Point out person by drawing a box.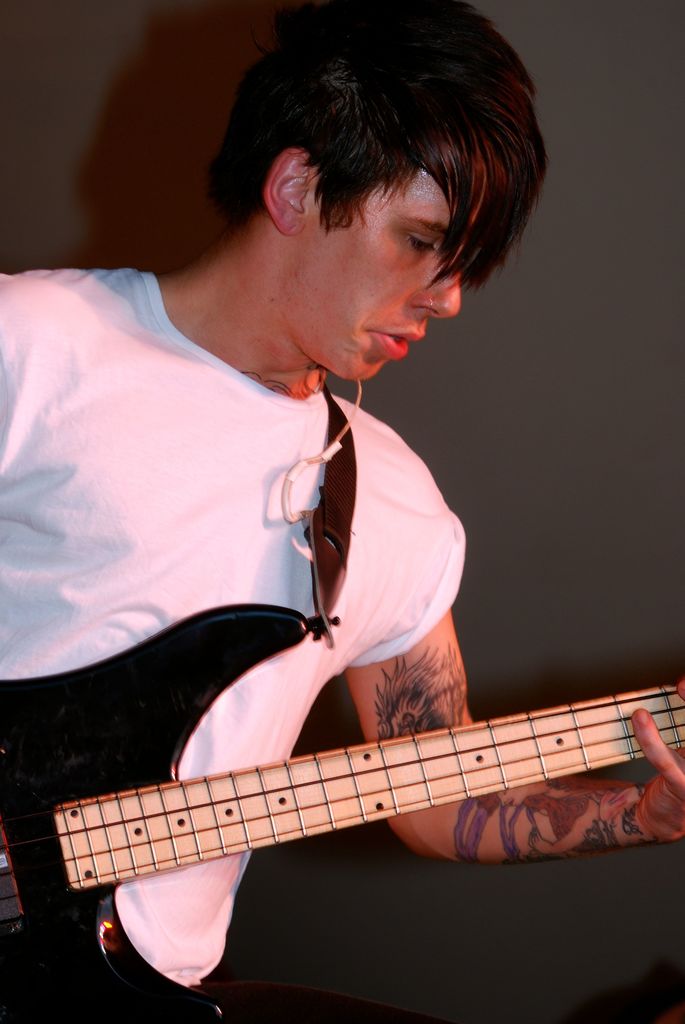
{"left": 0, "top": 35, "right": 583, "bottom": 915}.
